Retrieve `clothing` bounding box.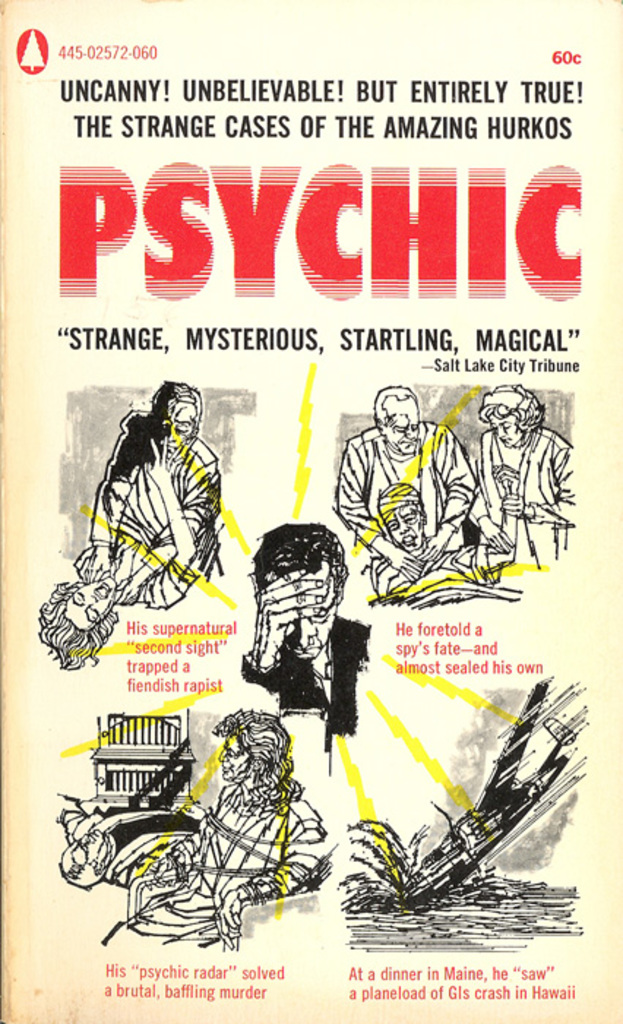
Bounding box: <region>333, 427, 477, 557</region>.
